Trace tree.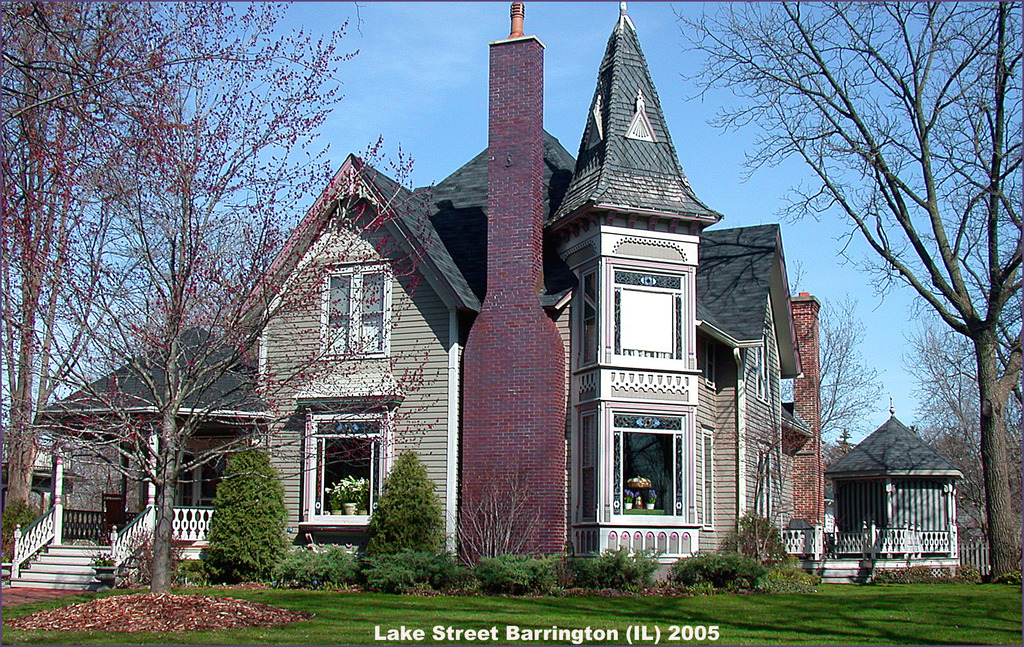
Traced to [196, 441, 288, 585].
